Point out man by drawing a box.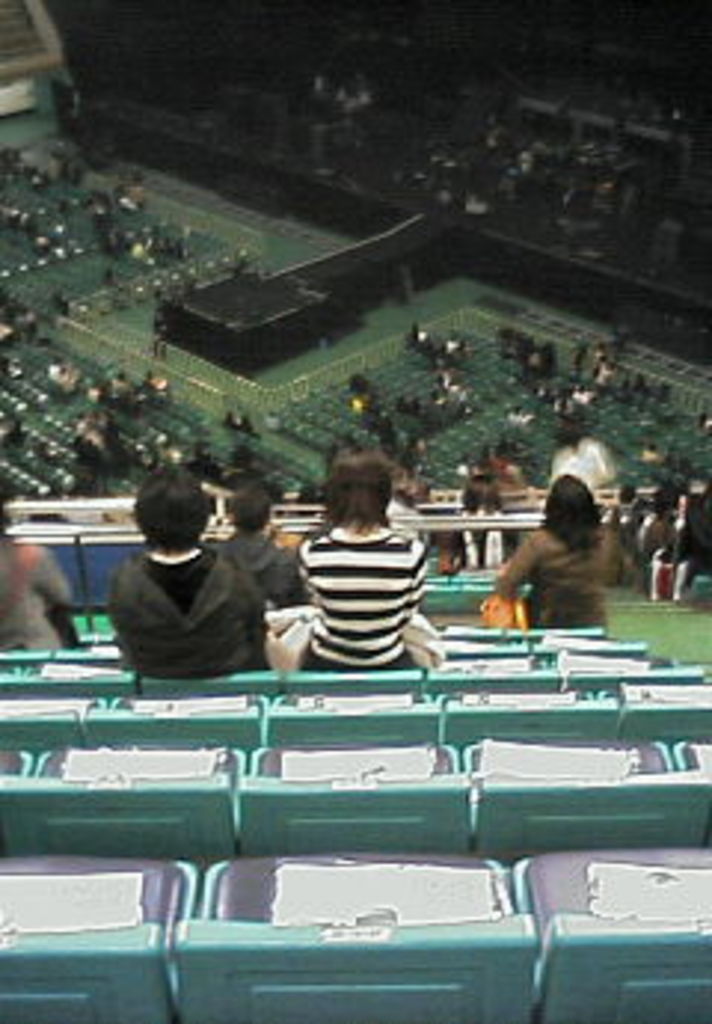
rect(211, 481, 306, 611).
